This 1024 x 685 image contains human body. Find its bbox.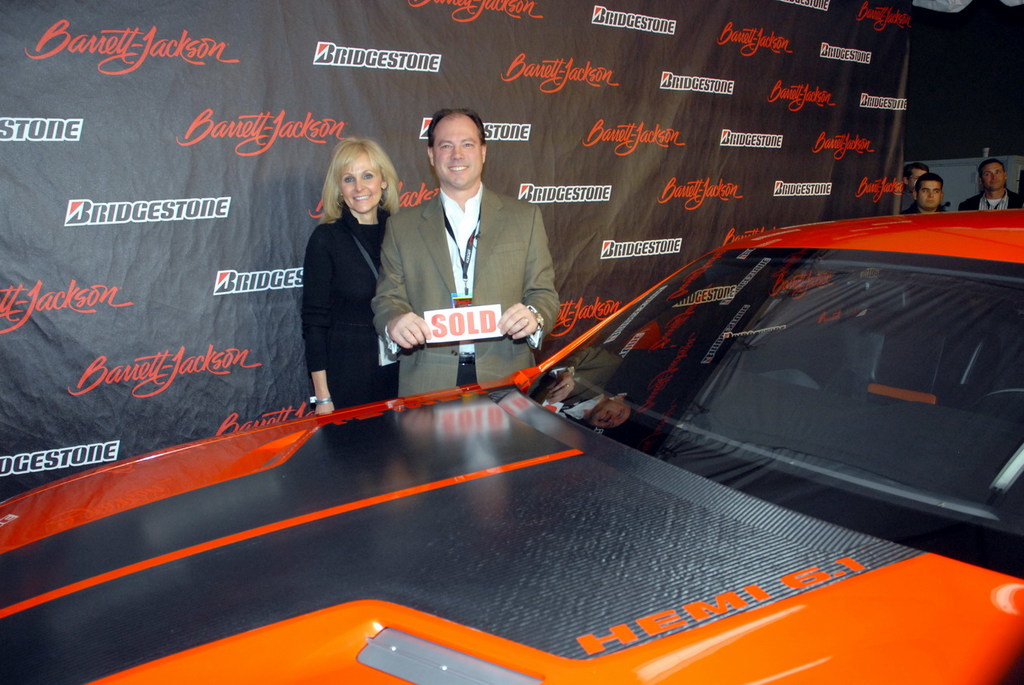
bbox(903, 174, 942, 215).
